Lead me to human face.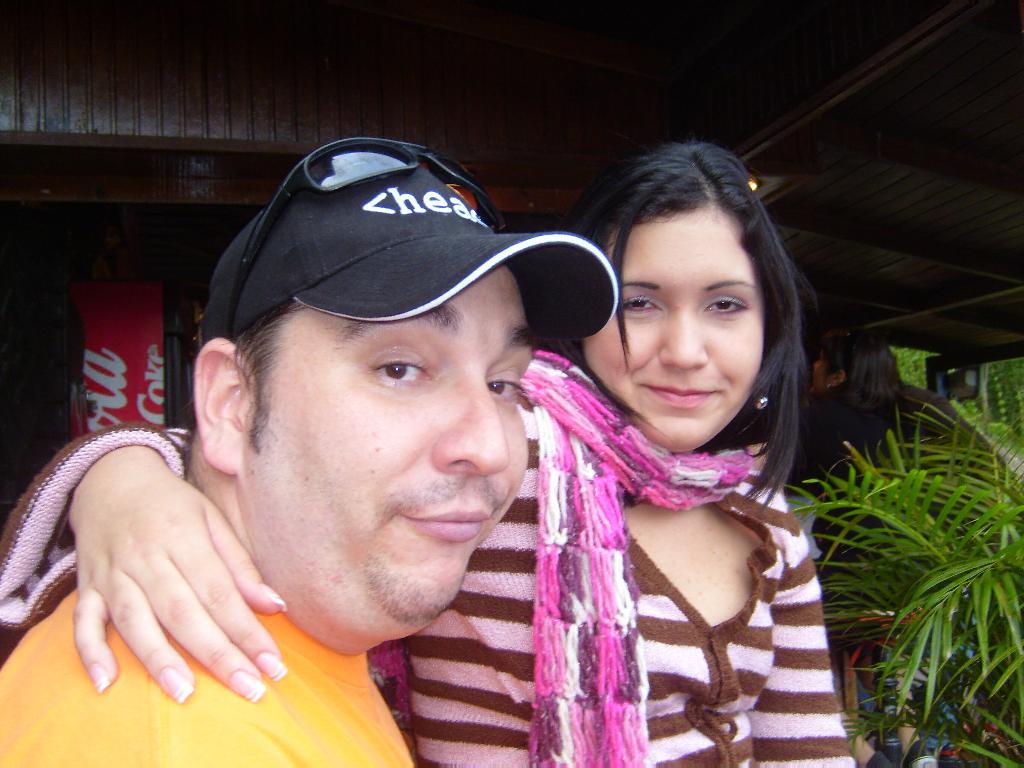
Lead to 253/263/533/643.
